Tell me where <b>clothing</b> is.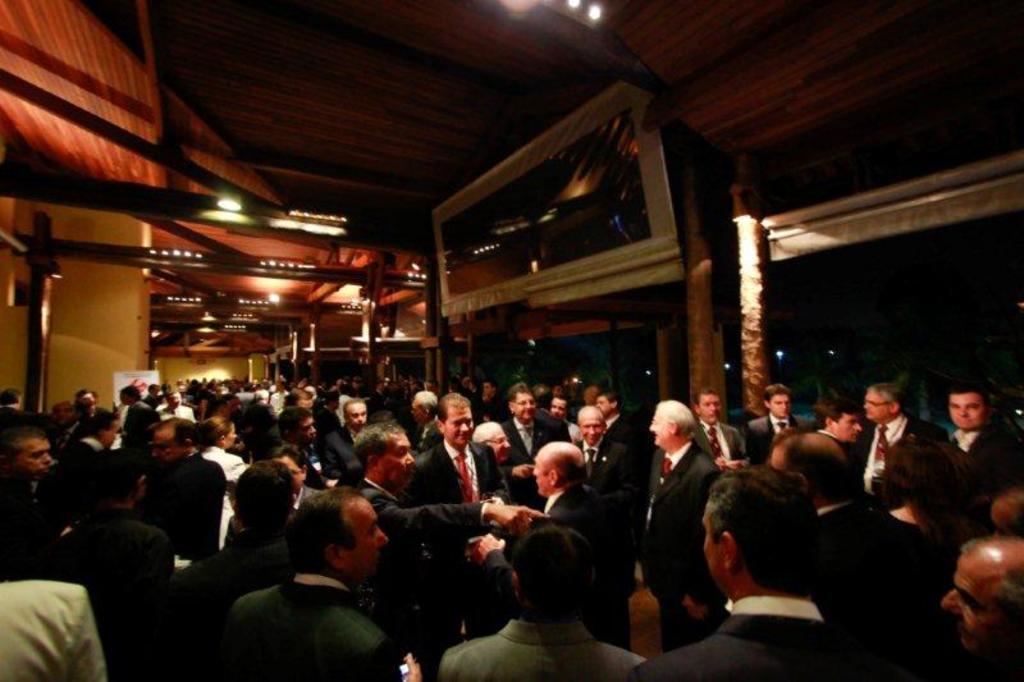
<b>clothing</b> is at 209, 530, 422, 674.
